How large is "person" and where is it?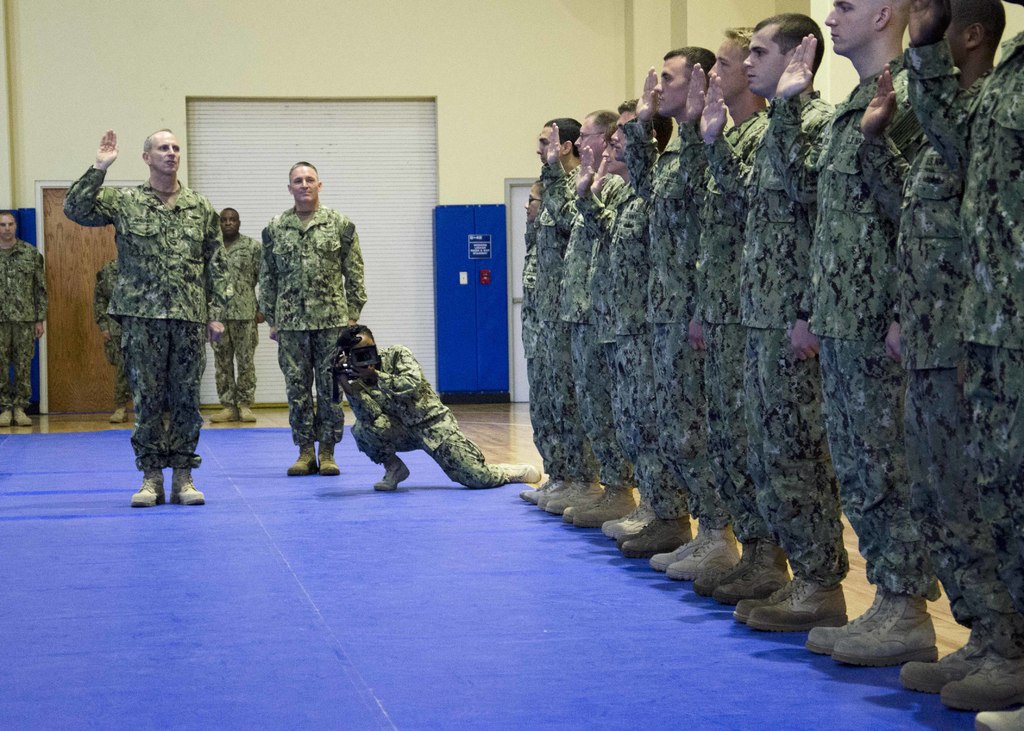
Bounding box: bbox=[205, 203, 259, 422].
